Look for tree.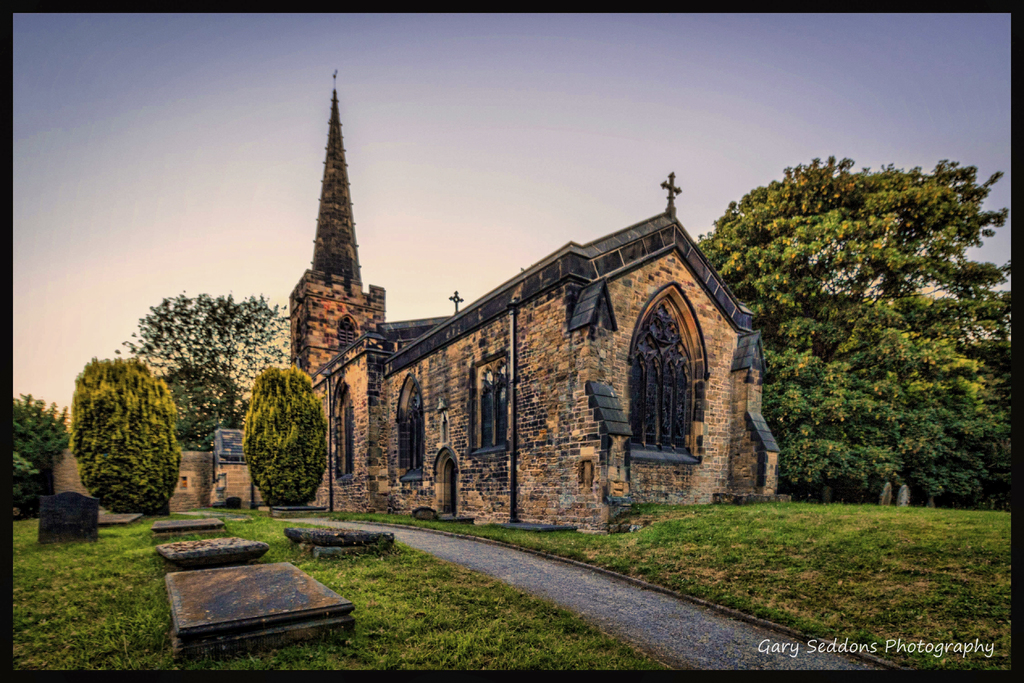
Found: locate(717, 129, 1010, 514).
